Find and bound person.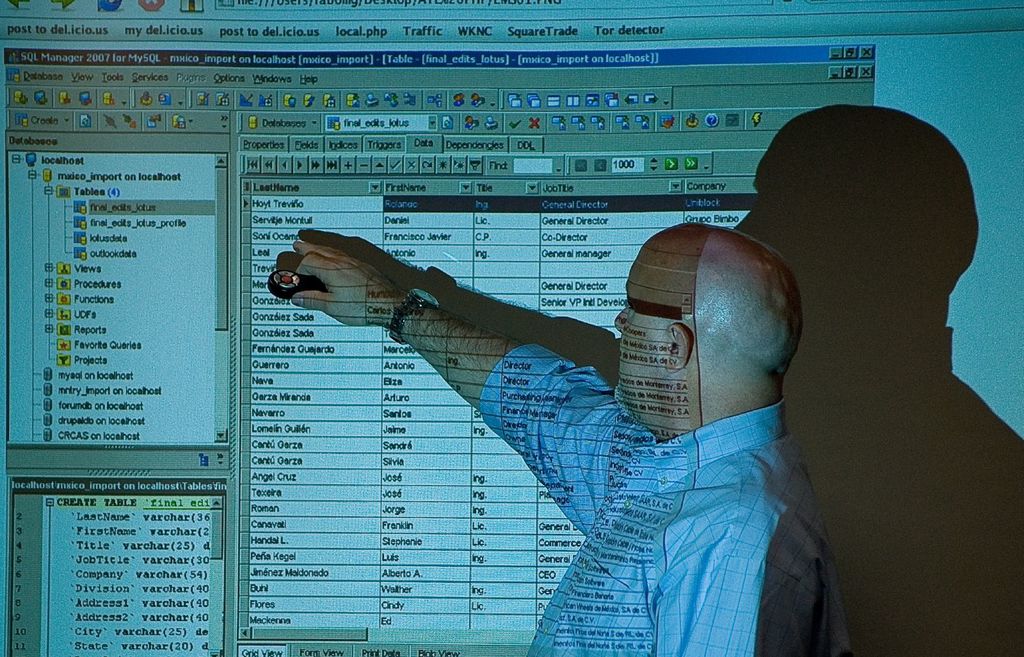
Bound: (left=291, top=224, right=857, bottom=656).
